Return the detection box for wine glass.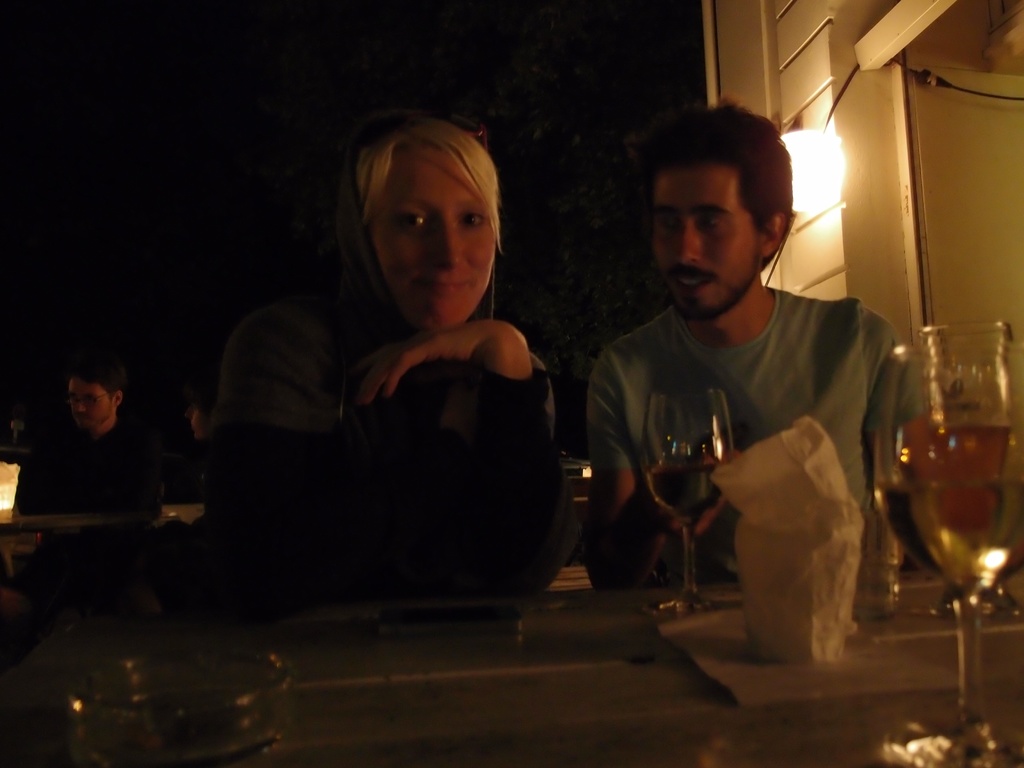
bbox=(873, 342, 1023, 605).
